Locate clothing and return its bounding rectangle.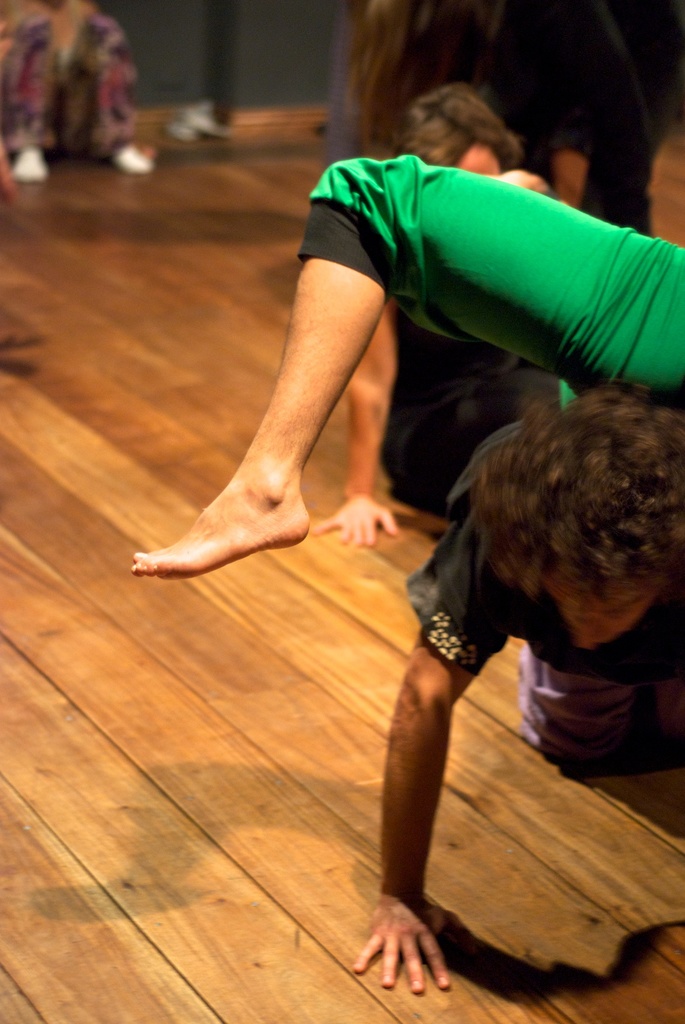
region(402, 545, 684, 746).
